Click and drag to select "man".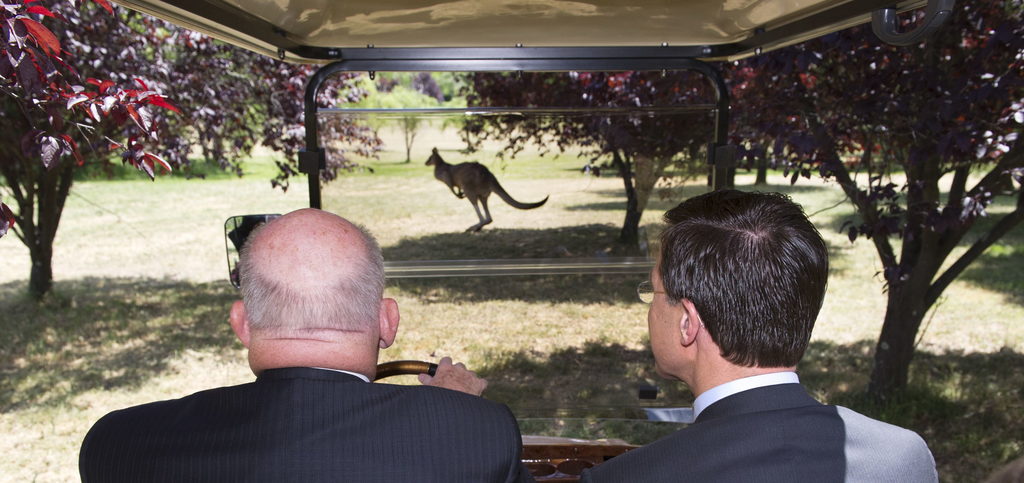
Selection: crop(571, 207, 952, 482).
